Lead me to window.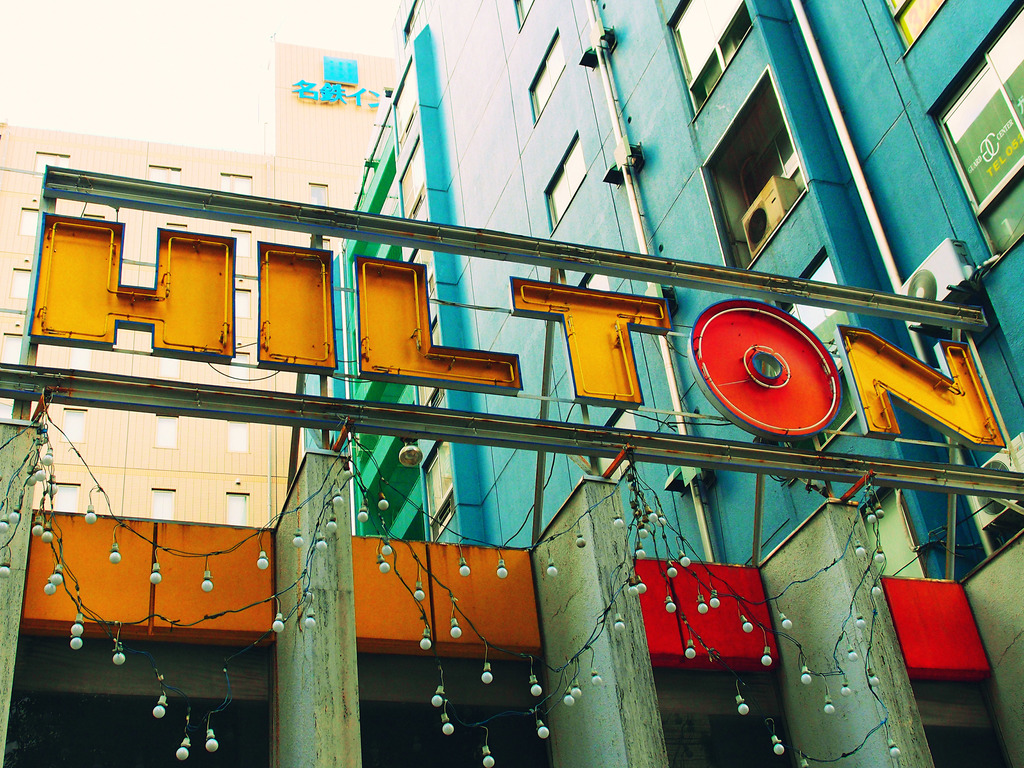
Lead to box=[671, 3, 753, 119].
